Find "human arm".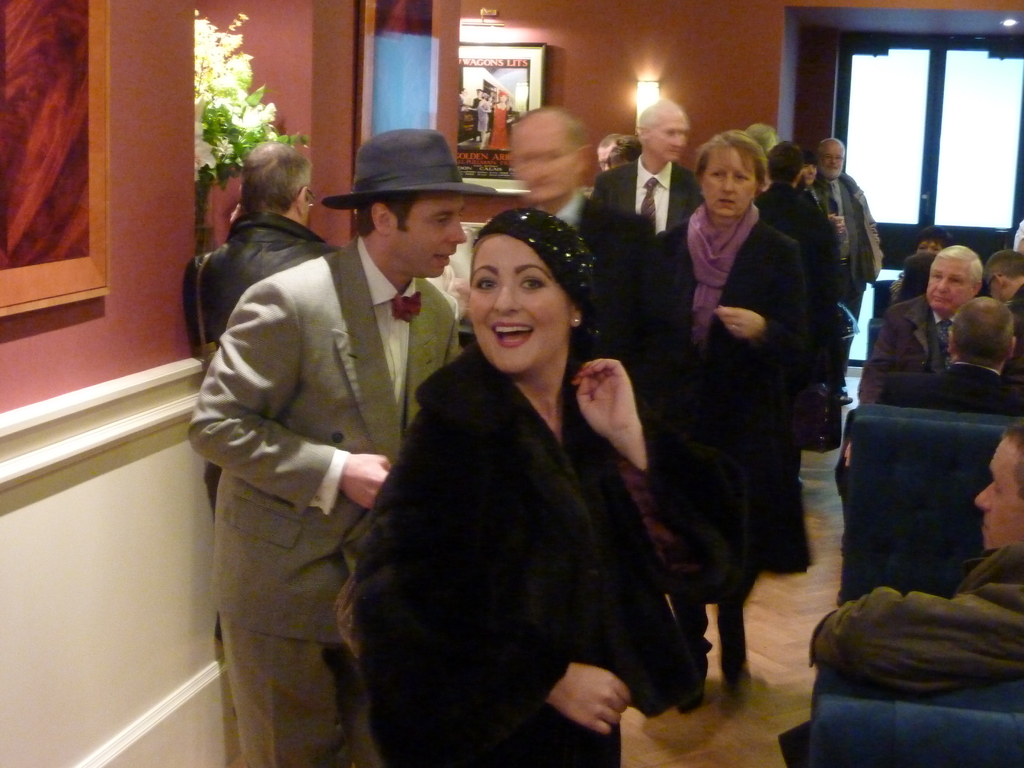
[806,573,1023,704].
